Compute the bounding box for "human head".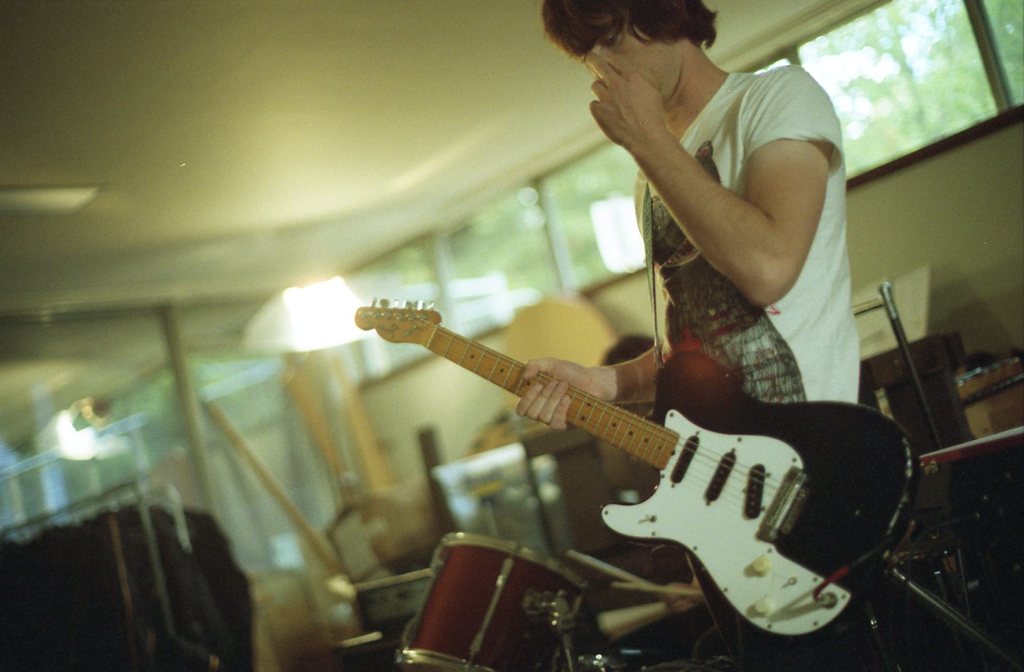
detection(539, 1, 719, 108).
